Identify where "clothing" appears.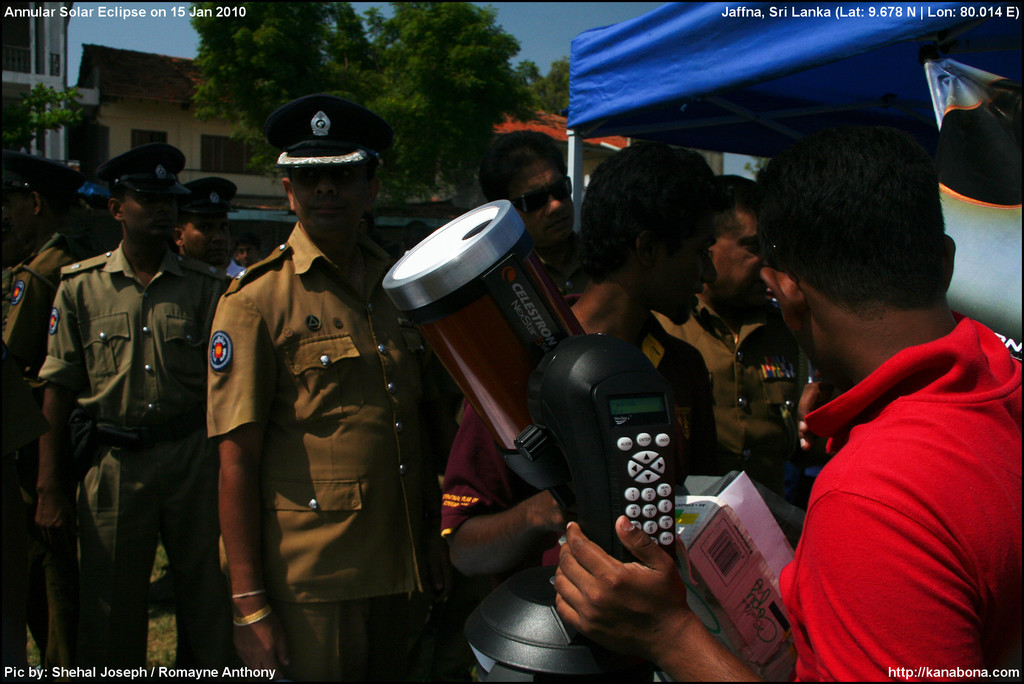
Appears at left=655, top=287, right=808, bottom=505.
